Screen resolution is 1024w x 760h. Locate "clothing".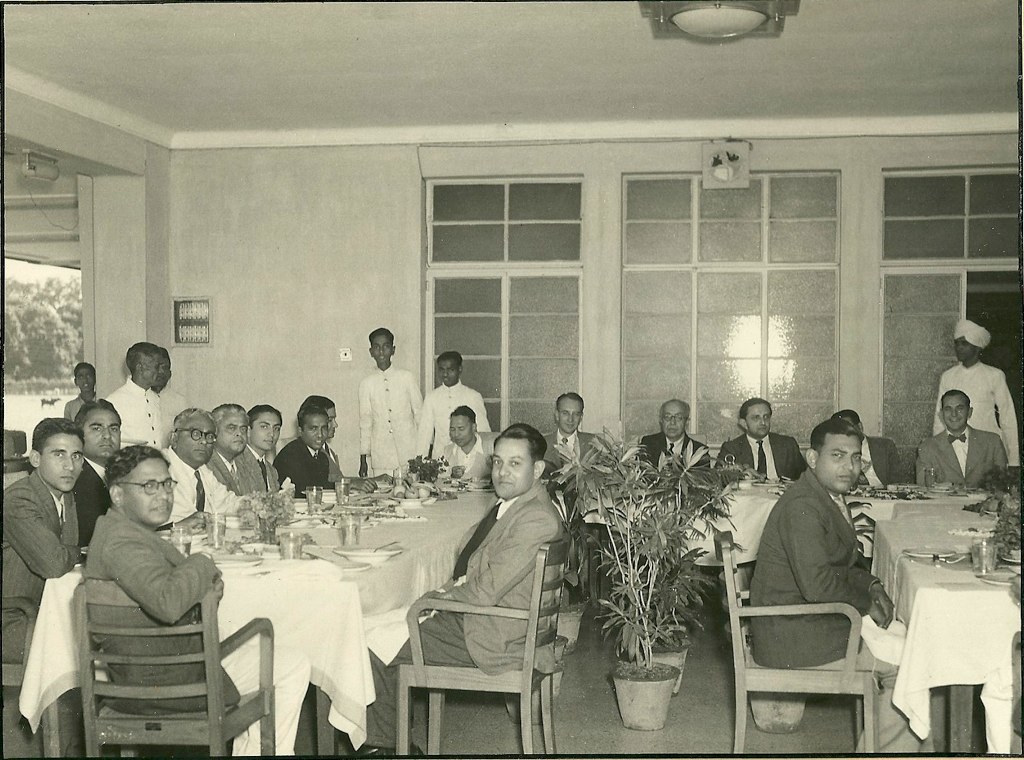
[left=320, top=441, right=347, bottom=489].
